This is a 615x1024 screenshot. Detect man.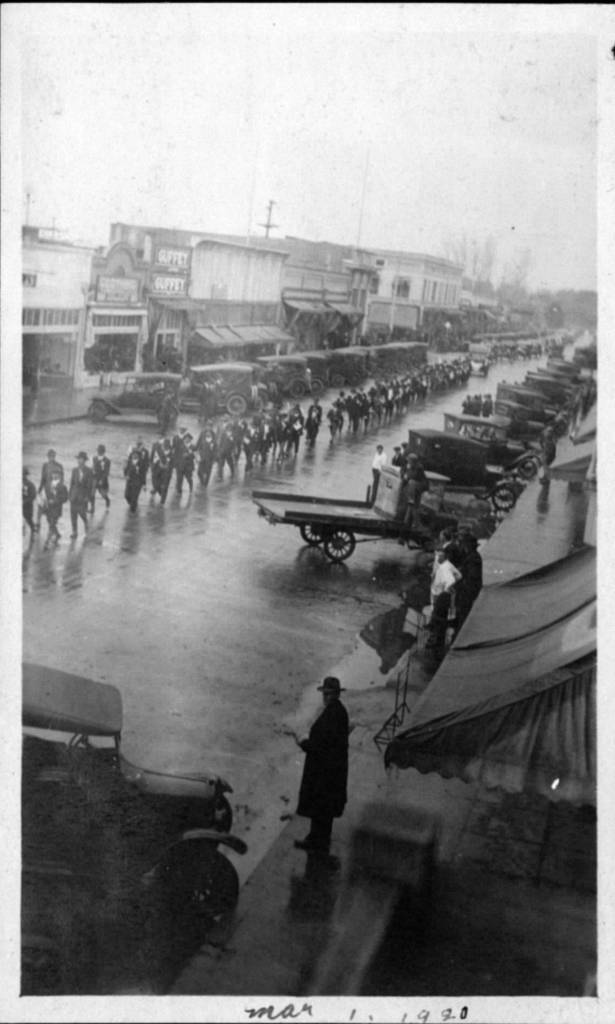
(left=285, top=679, right=363, bottom=865).
